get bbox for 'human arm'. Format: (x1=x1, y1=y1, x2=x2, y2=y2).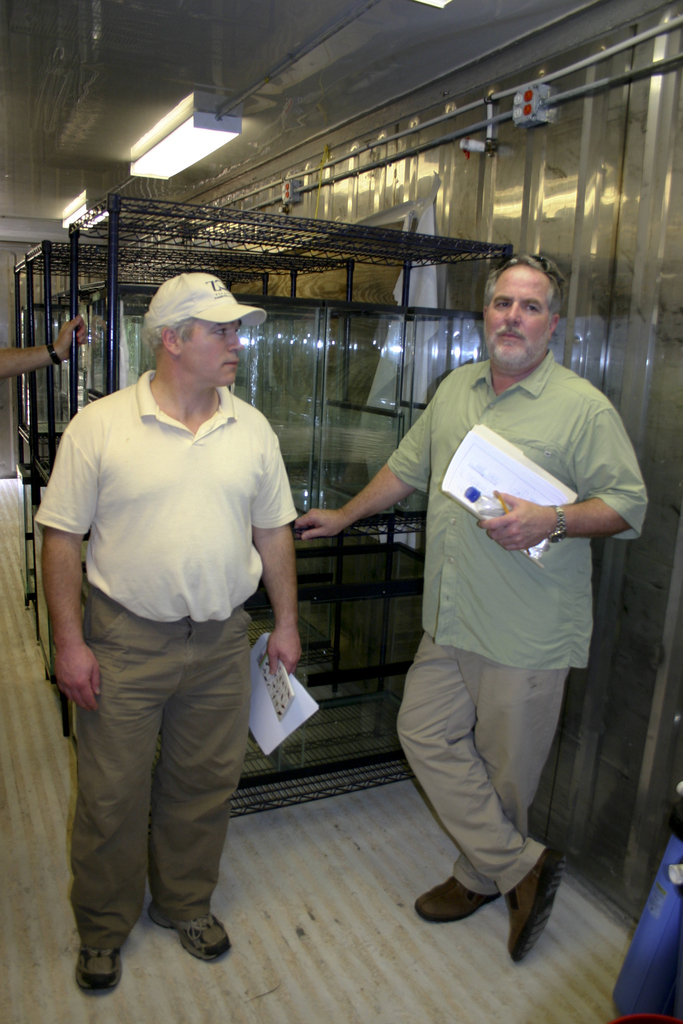
(x1=298, y1=376, x2=457, y2=547).
